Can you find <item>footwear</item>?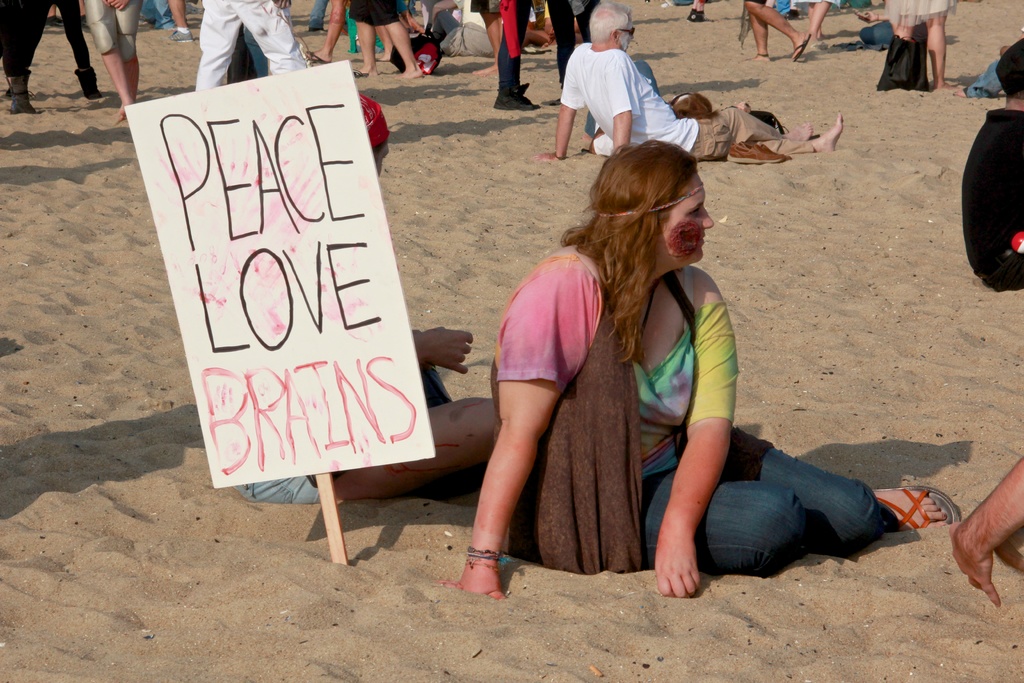
Yes, bounding box: box(725, 142, 792, 163).
